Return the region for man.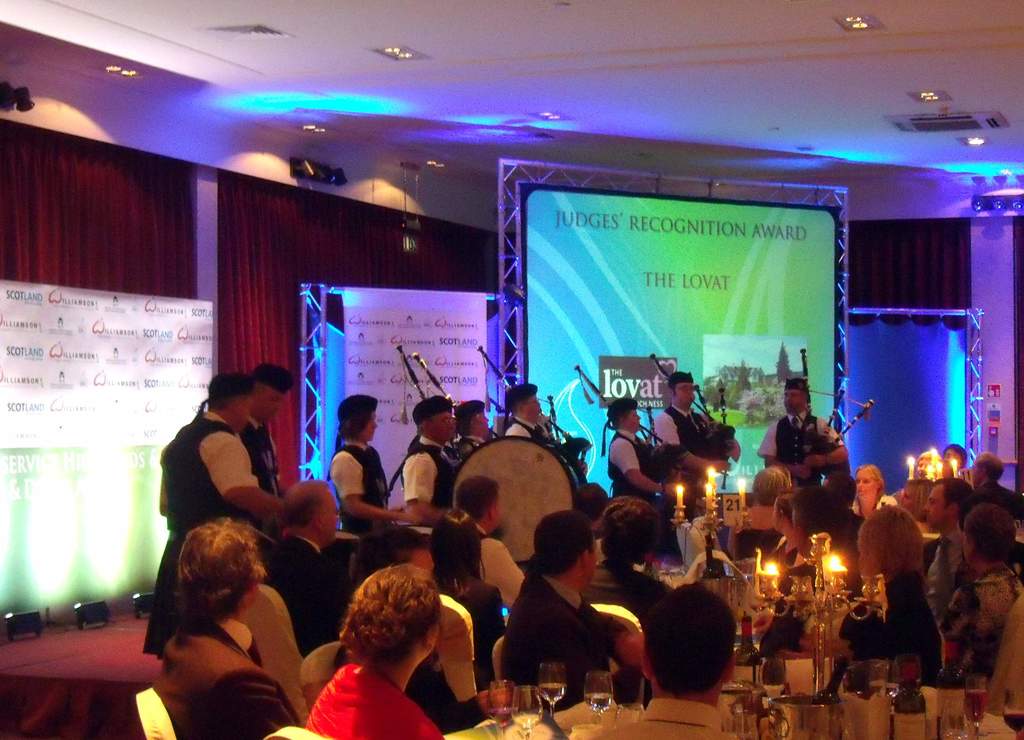
locate(397, 398, 458, 527).
